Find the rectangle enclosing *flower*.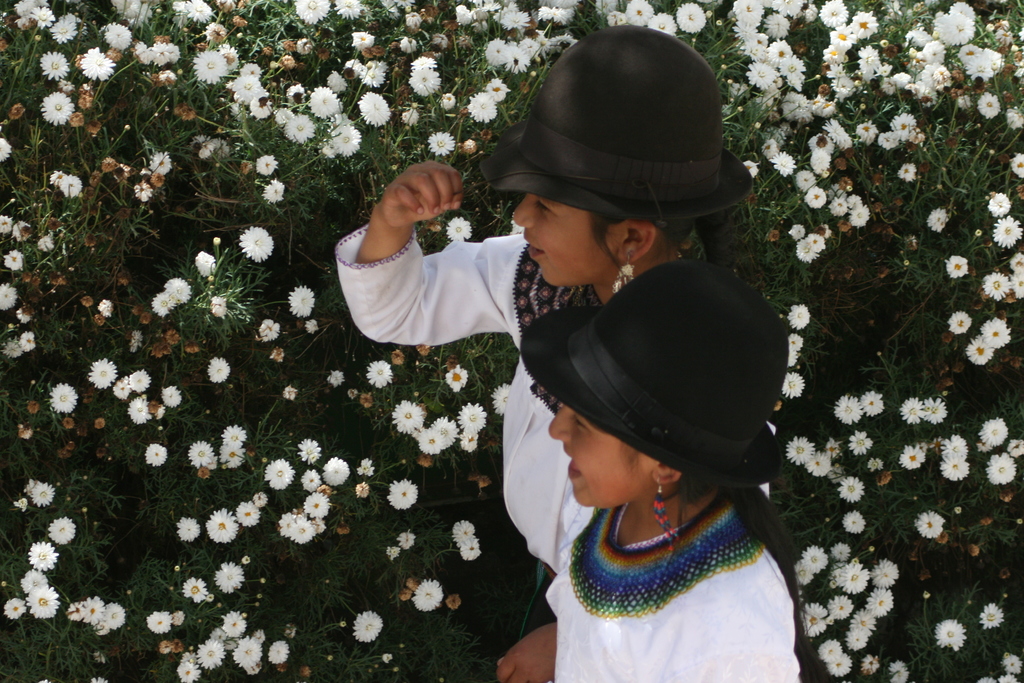
105, 24, 130, 50.
